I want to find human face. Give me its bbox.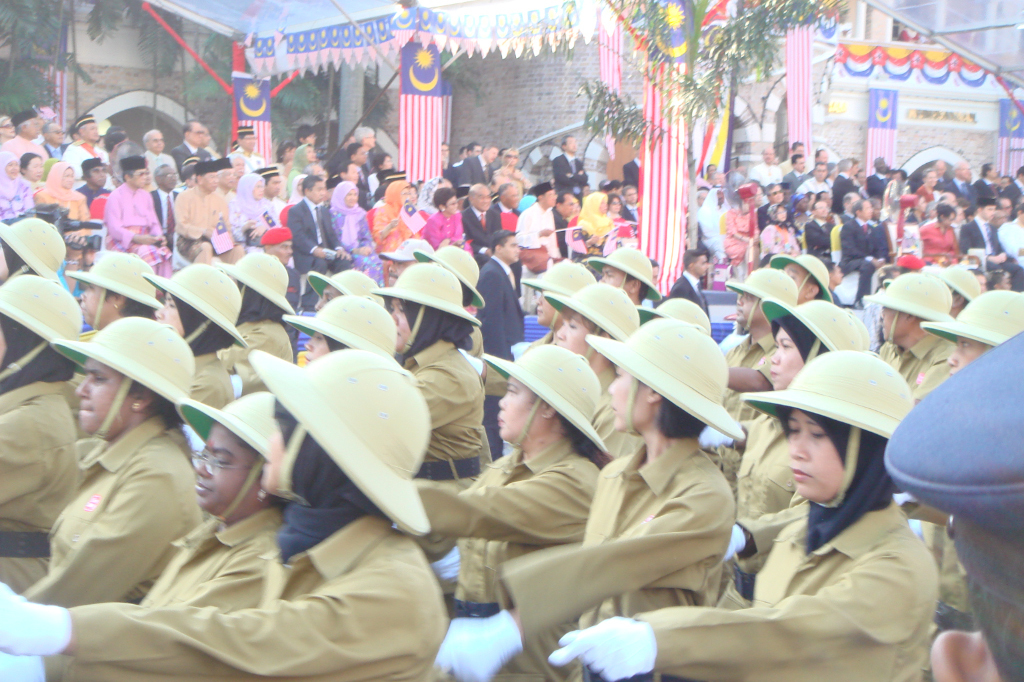
<region>609, 197, 621, 213</region>.
